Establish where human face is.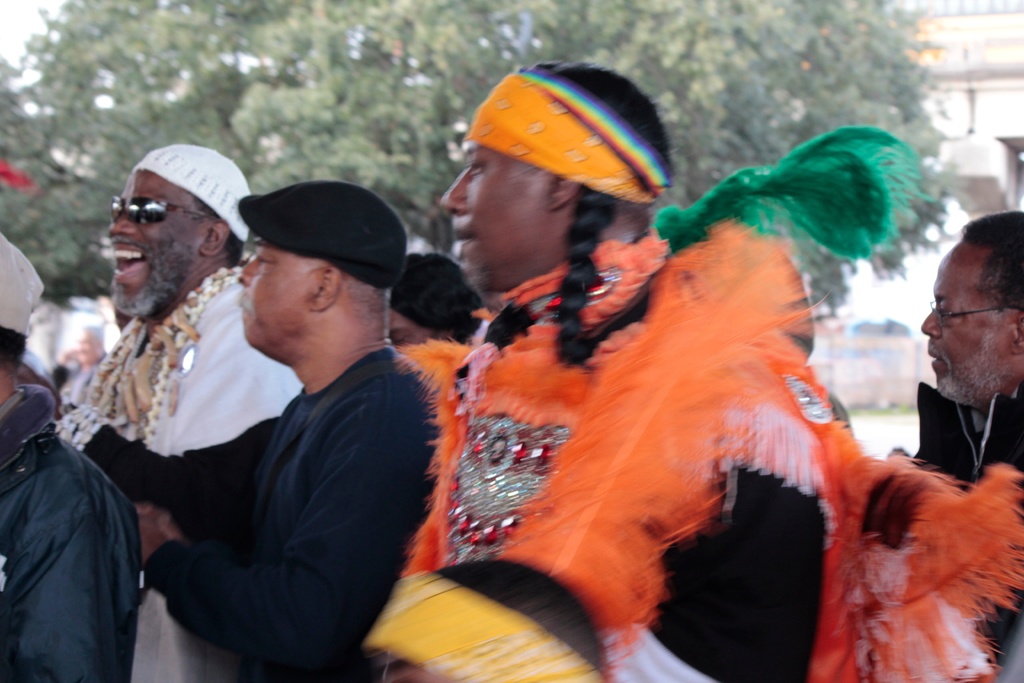
Established at 922,243,1014,403.
